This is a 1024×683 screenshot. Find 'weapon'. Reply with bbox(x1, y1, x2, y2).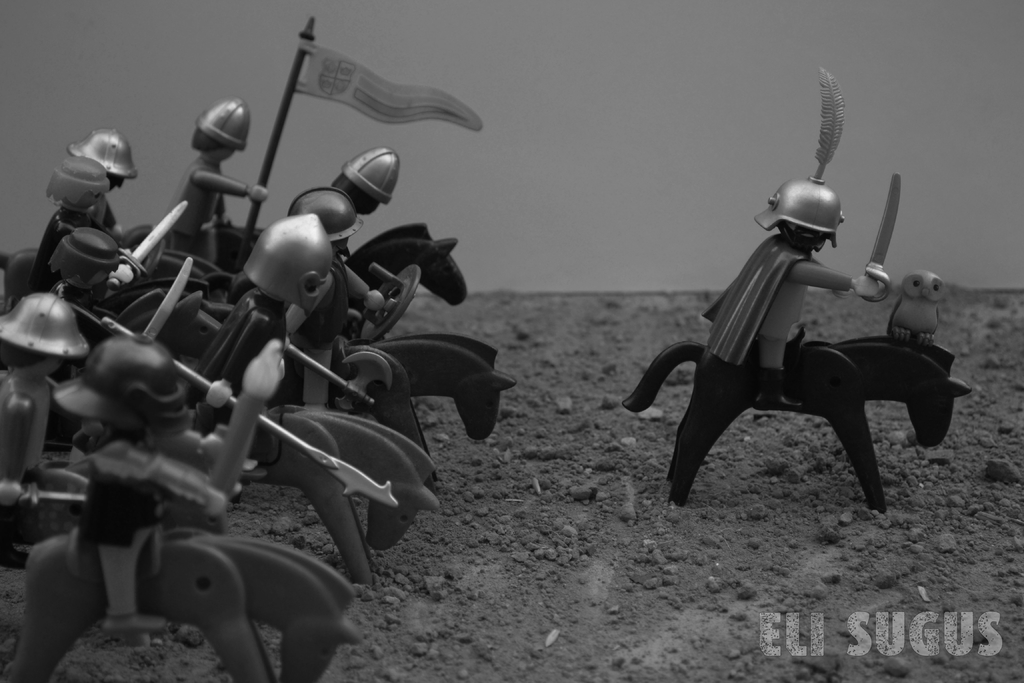
bbox(861, 169, 895, 304).
